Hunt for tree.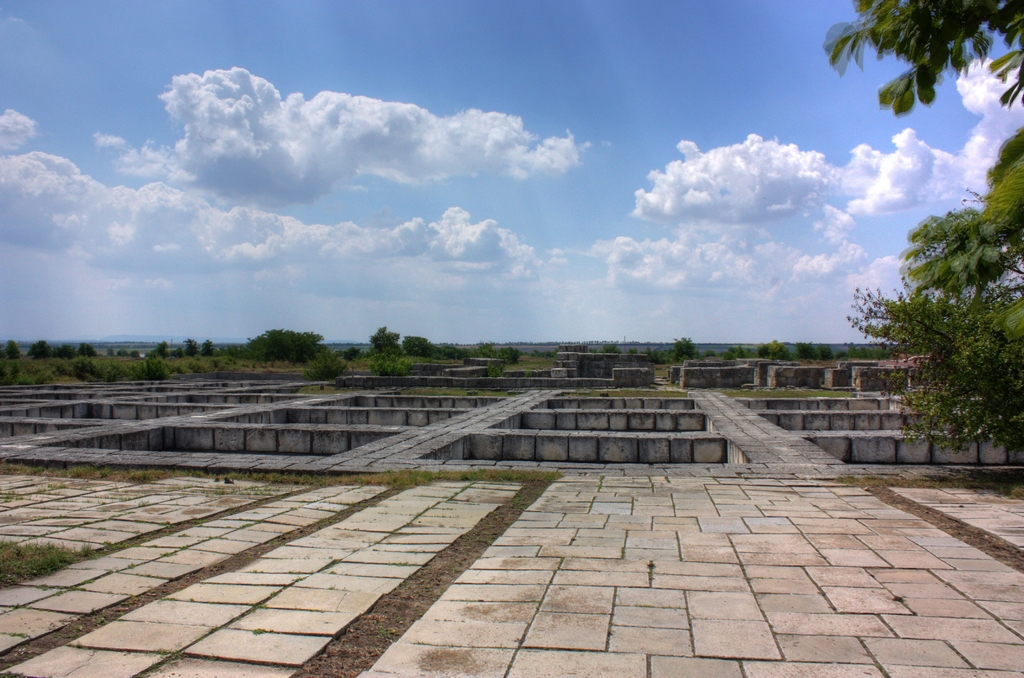
Hunted down at BBox(228, 328, 330, 360).
